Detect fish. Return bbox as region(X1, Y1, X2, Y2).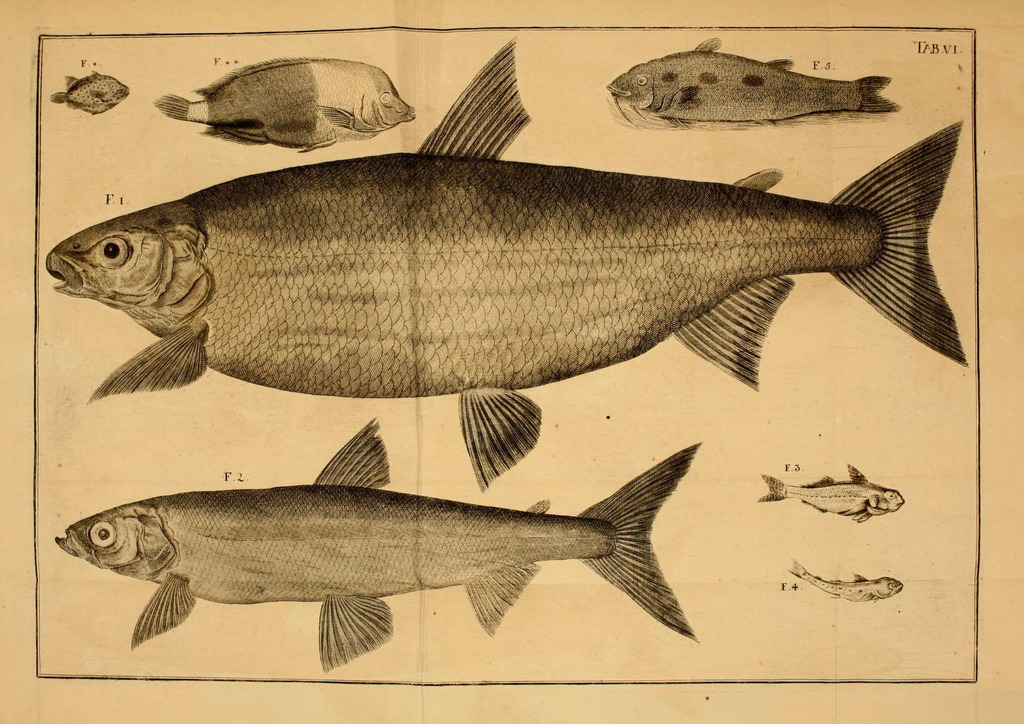
region(43, 68, 134, 120).
